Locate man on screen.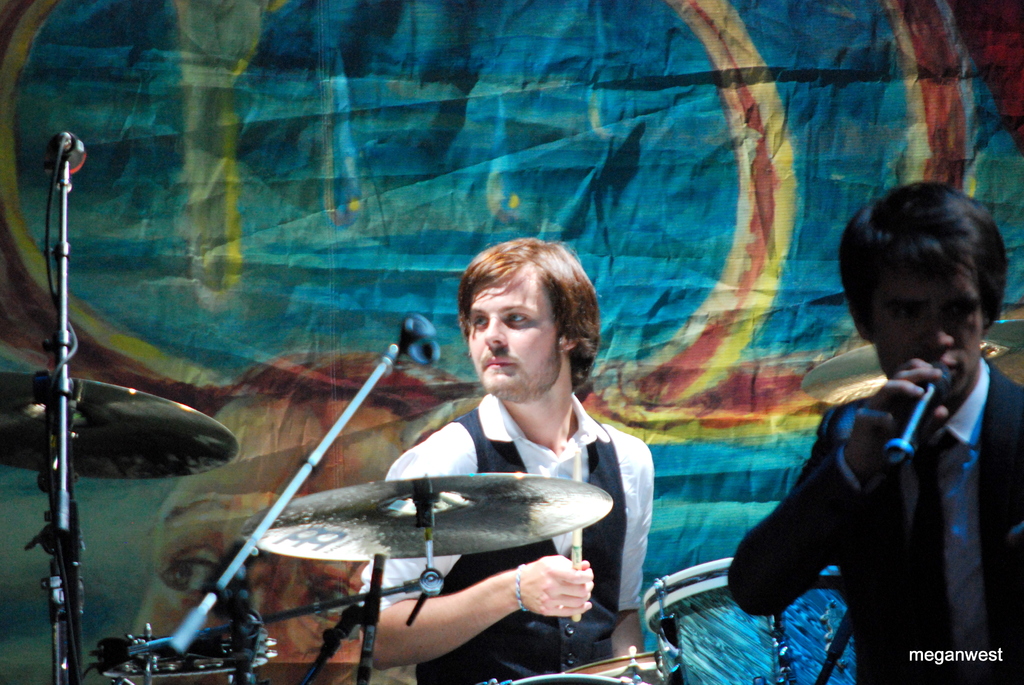
On screen at {"left": 360, "top": 235, "right": 657, "bottom": 684}.
